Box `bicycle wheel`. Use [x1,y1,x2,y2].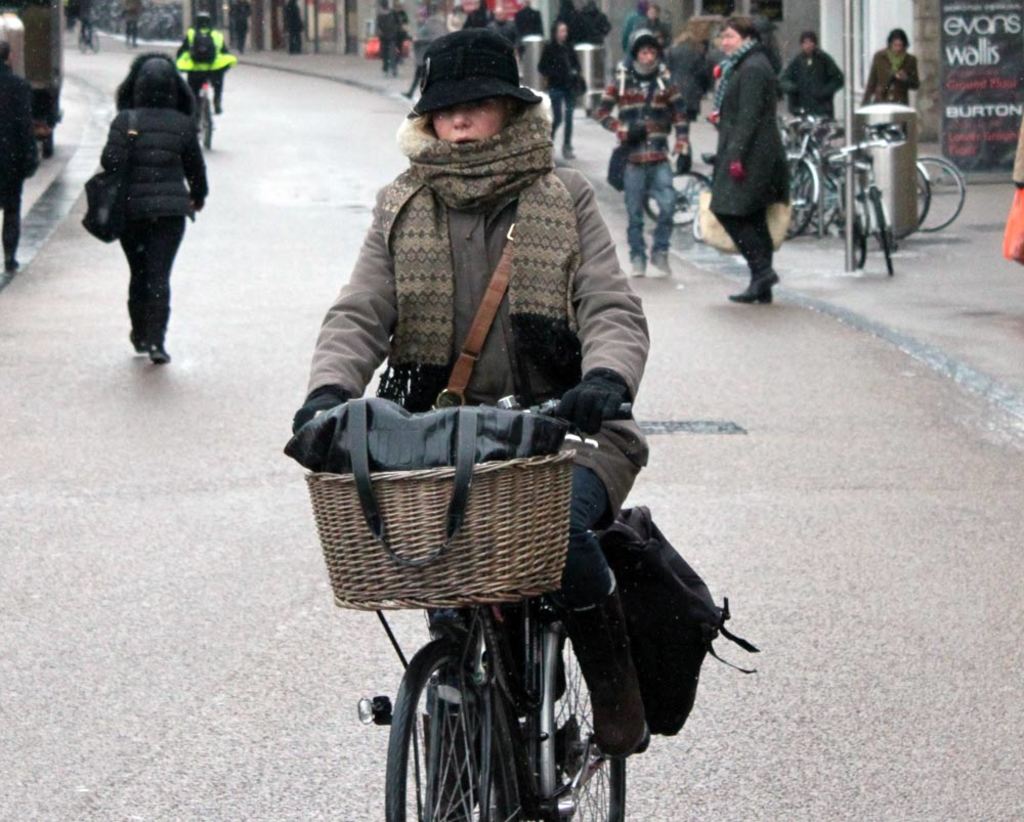
[187,87,219,158].
